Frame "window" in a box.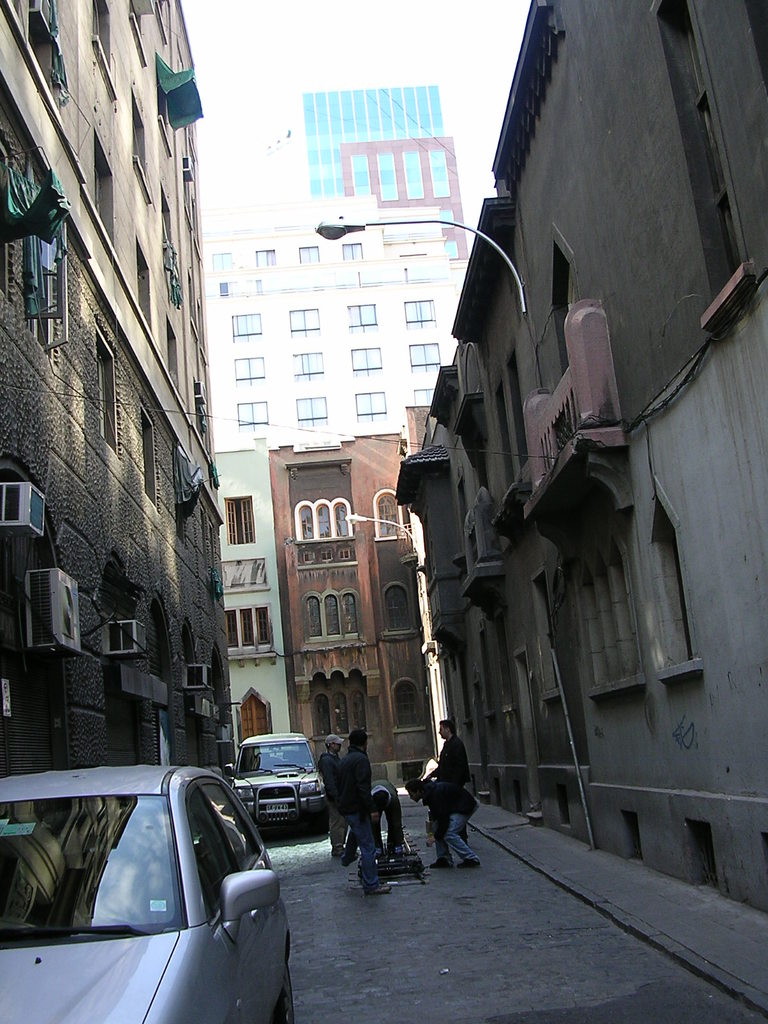
387 675 420 732.
